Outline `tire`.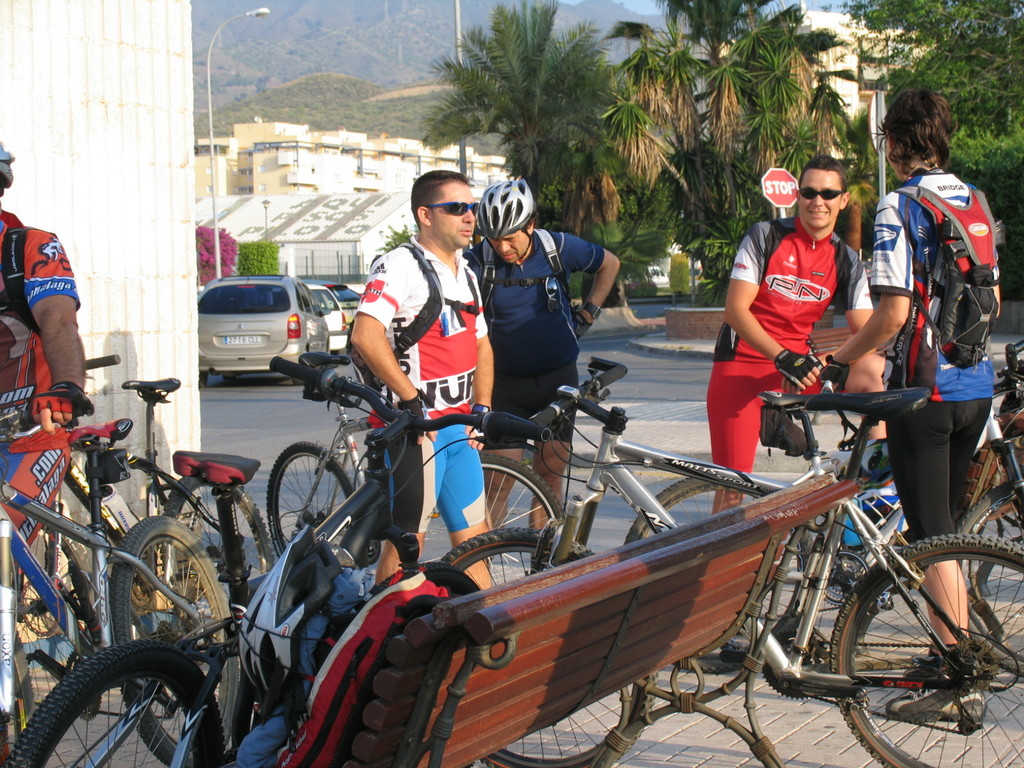
Outline: select_region(108, 515, 248, 765).
